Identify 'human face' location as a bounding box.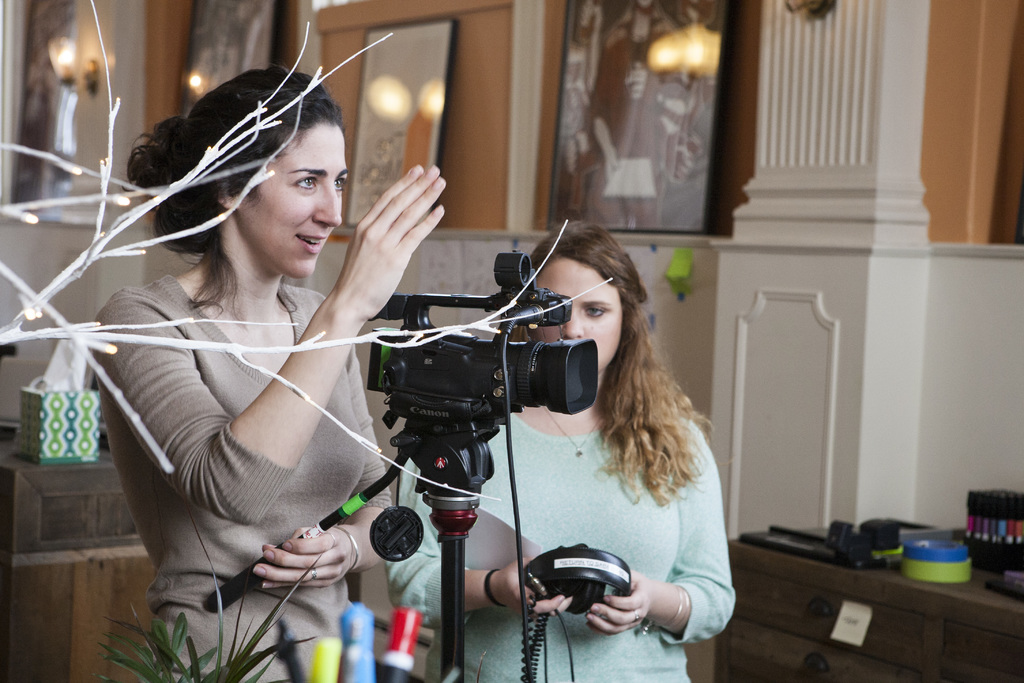
(533,256,622,369).
